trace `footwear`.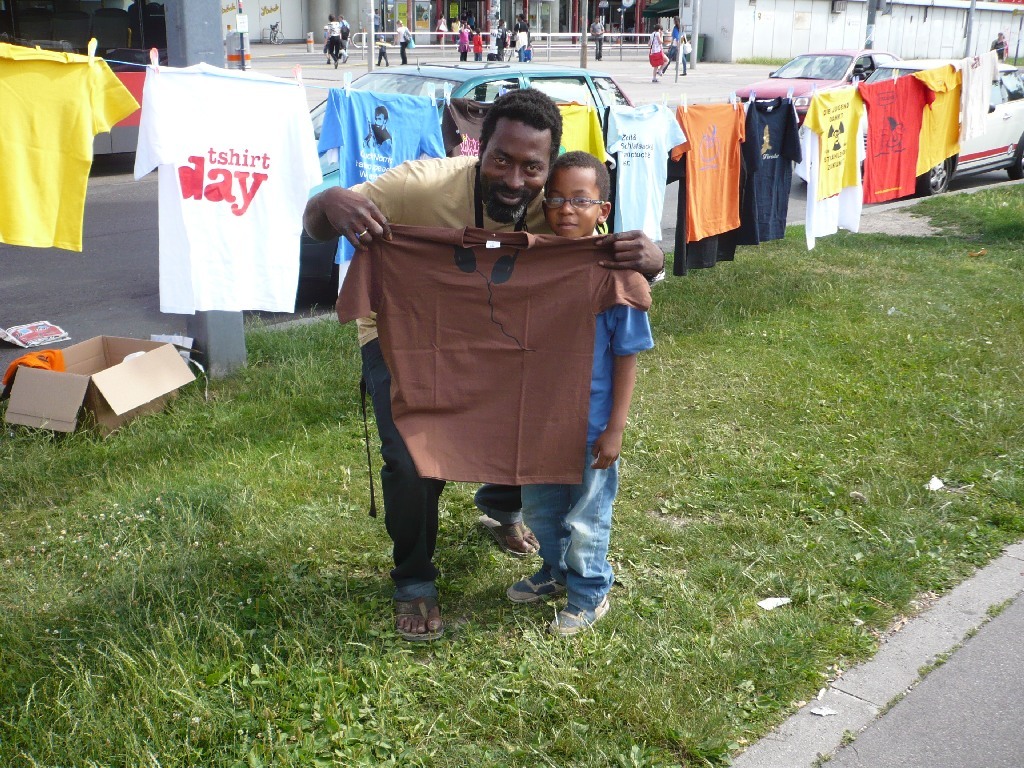
Traced to x1=542, y1=603, x2=612, y2=638.
